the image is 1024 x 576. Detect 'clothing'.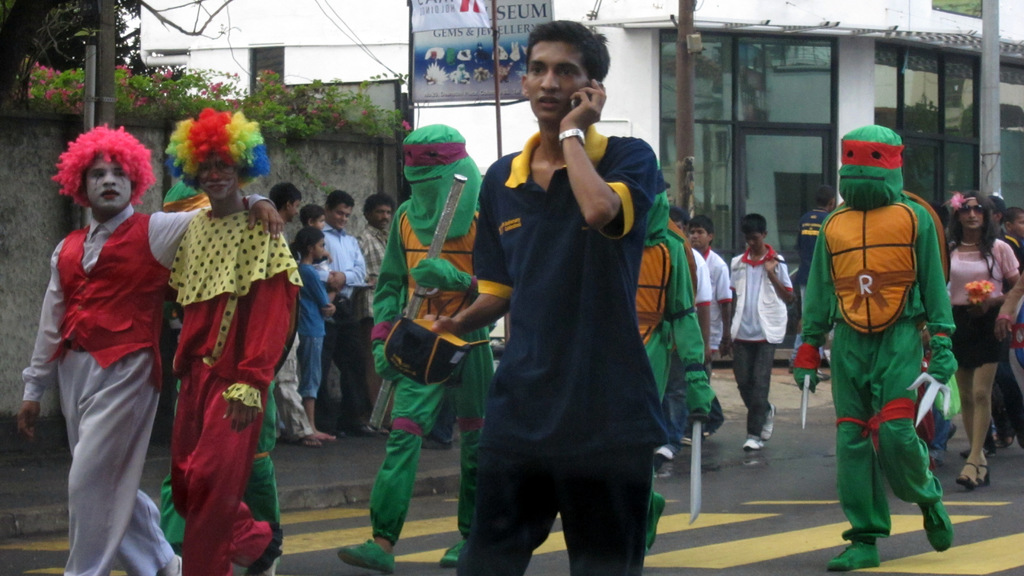
Detection: box(296, 262, 327, 403).
